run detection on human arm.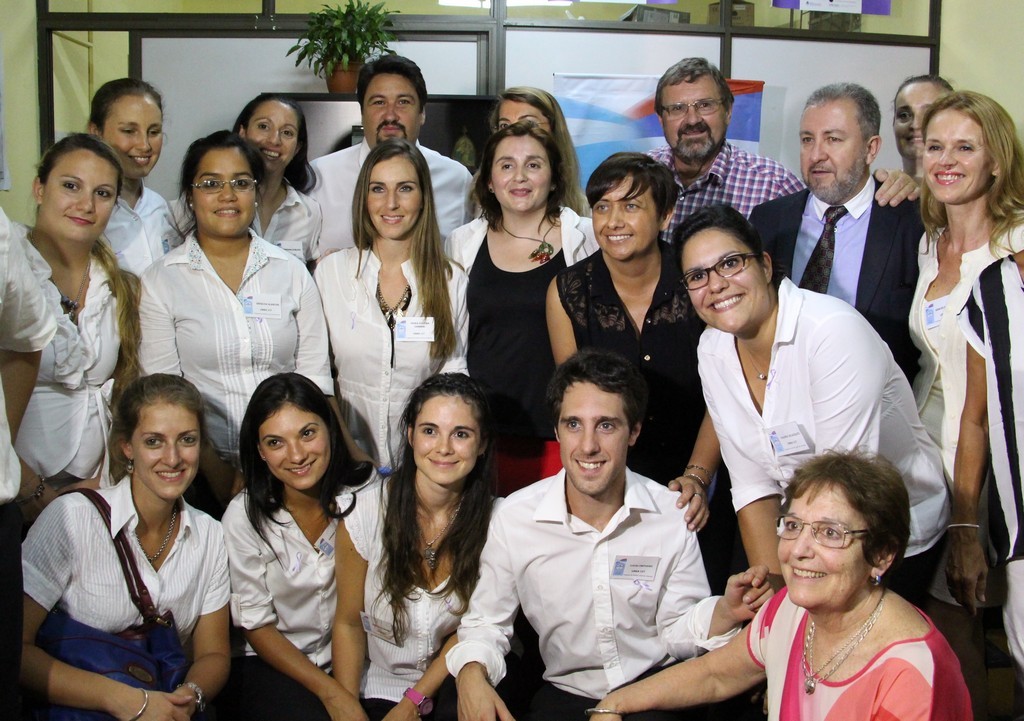
Result: region(384, 575, 468, 720).
